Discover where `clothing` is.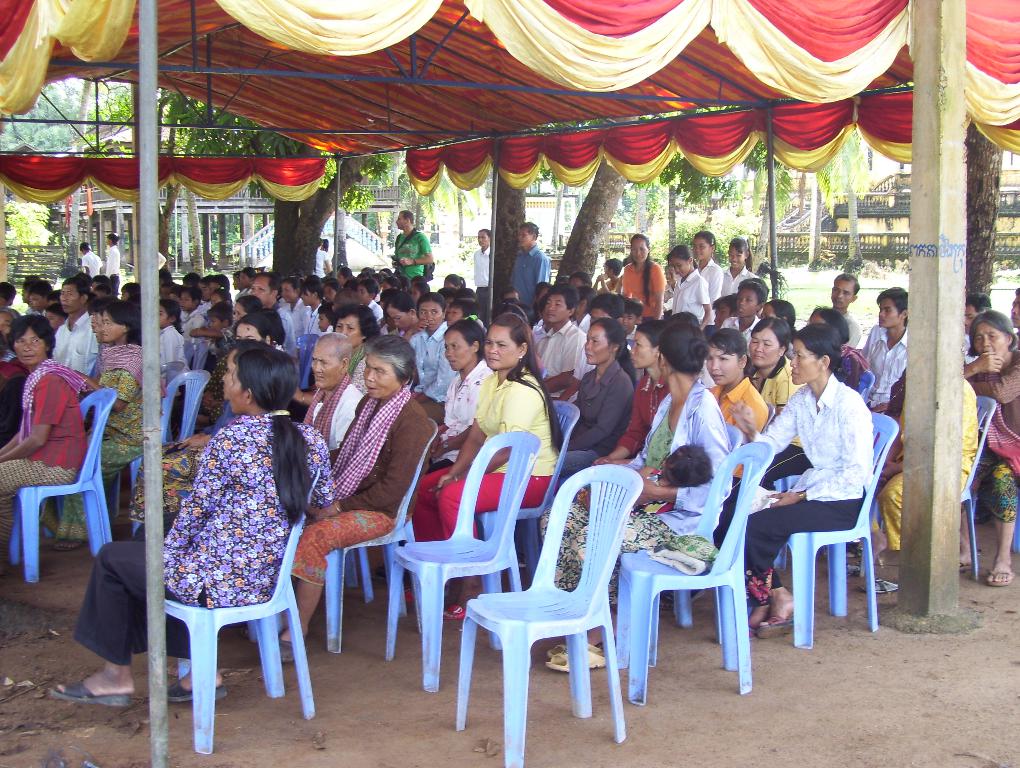
Discovered at select_region(571, 344, 633, 402).
